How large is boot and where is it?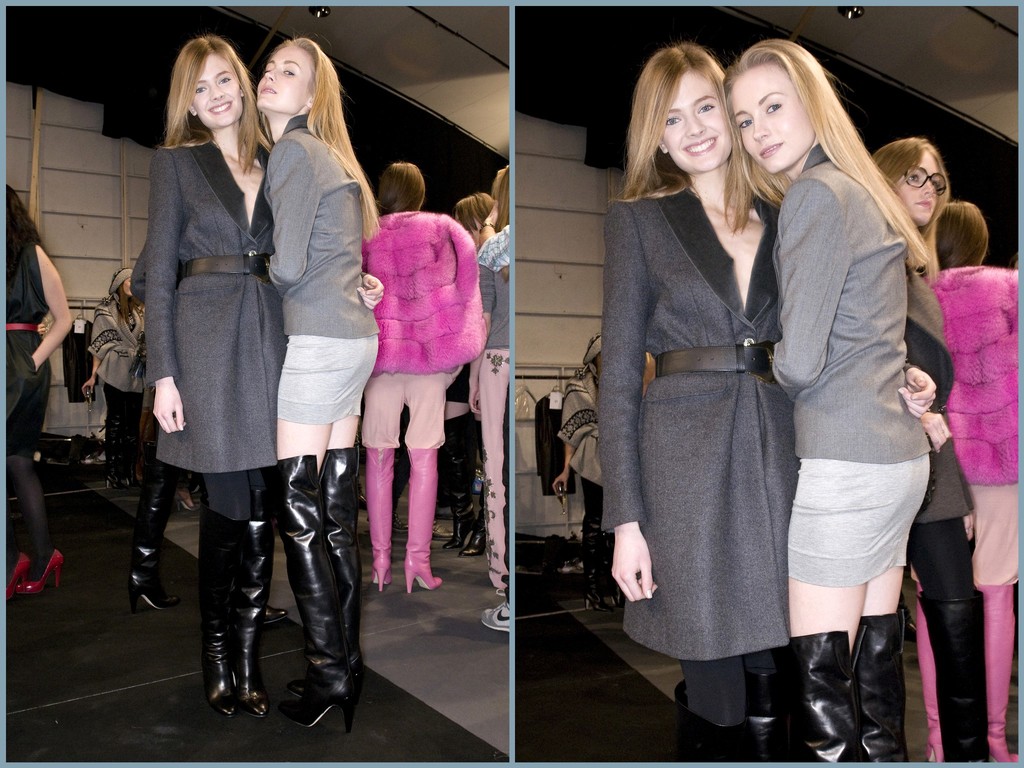
Bounding box: locate(404, 445, 443, 595).
